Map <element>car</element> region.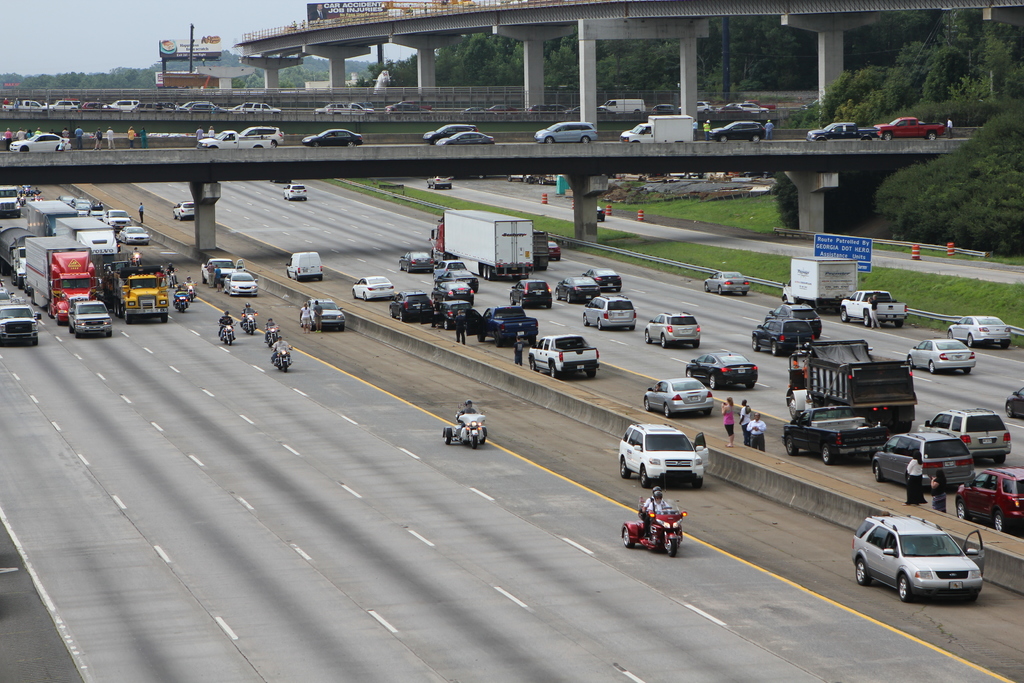
Mapped to (left=646, top=317, right=693, bottom=348).
